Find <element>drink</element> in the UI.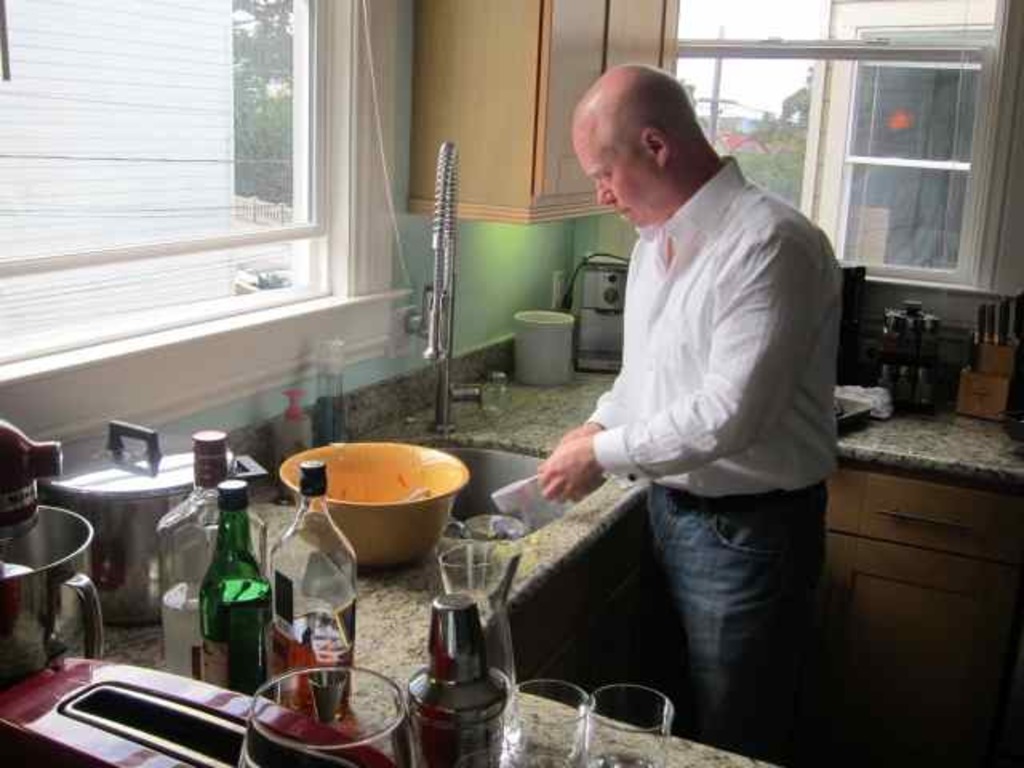
UI element at select_region(200, 576, 277, 702).
